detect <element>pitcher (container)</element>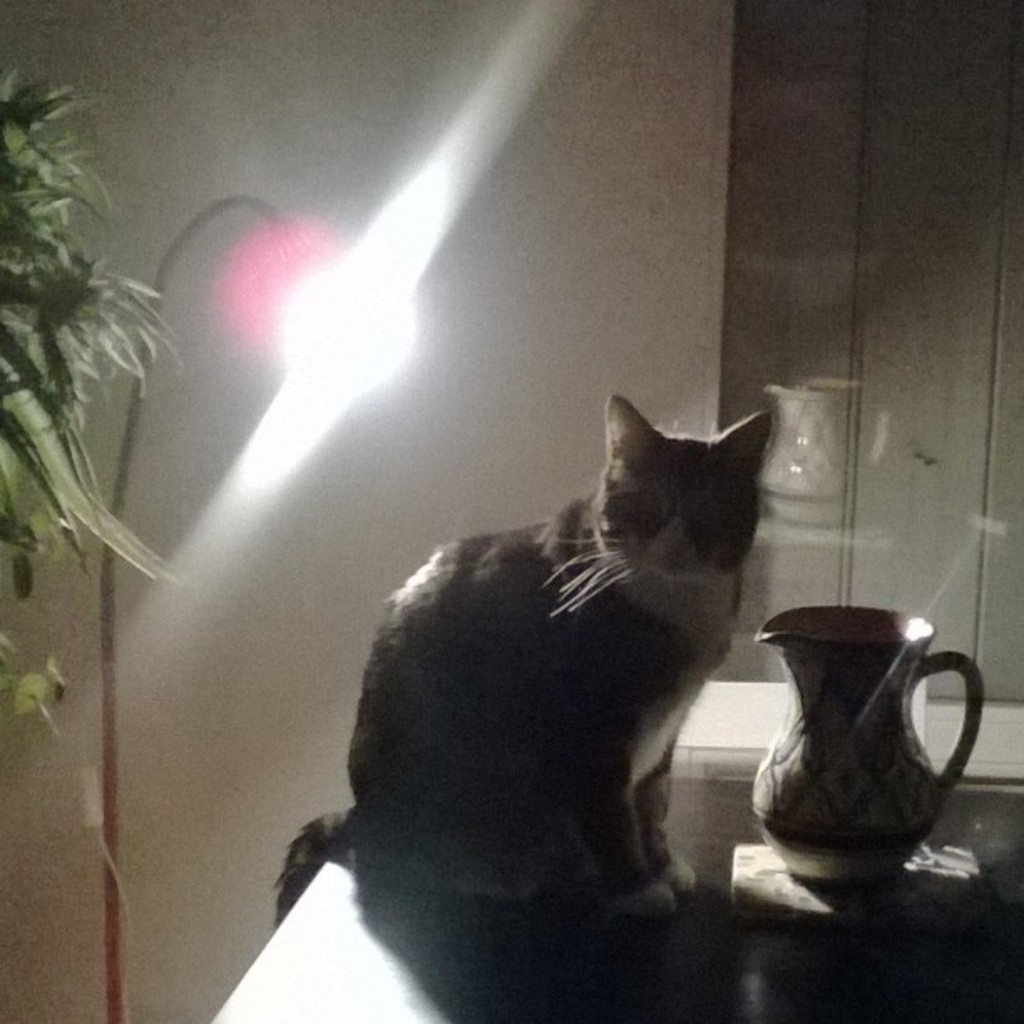
pyautogui.locateOnScreen(748, 607, 979, 880)
